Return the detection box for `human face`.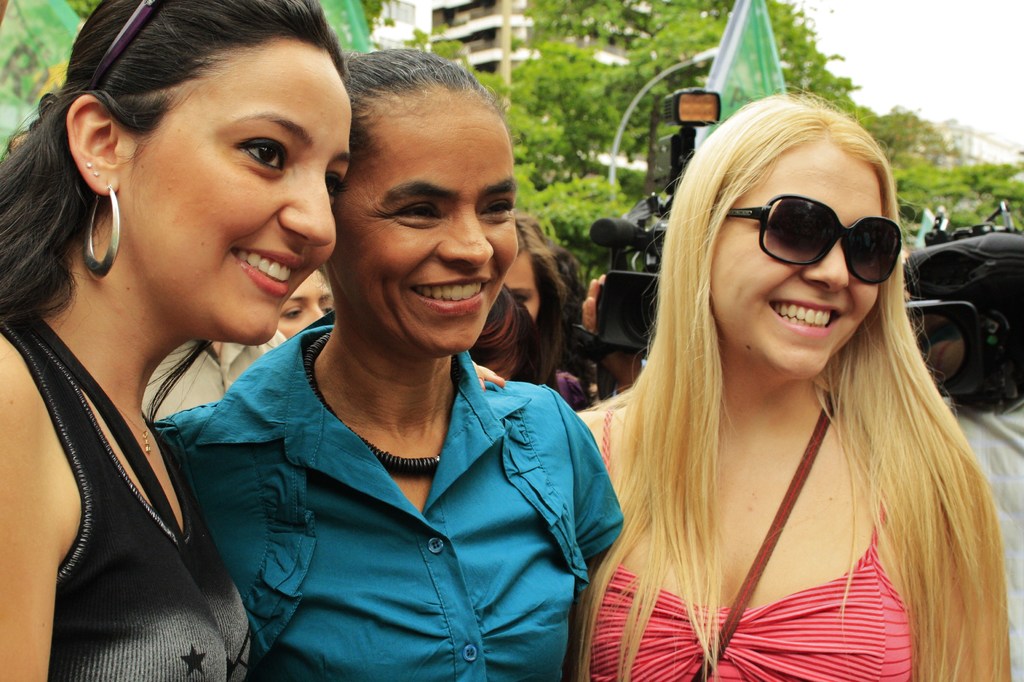
rect(111, 59, 356, 348).
